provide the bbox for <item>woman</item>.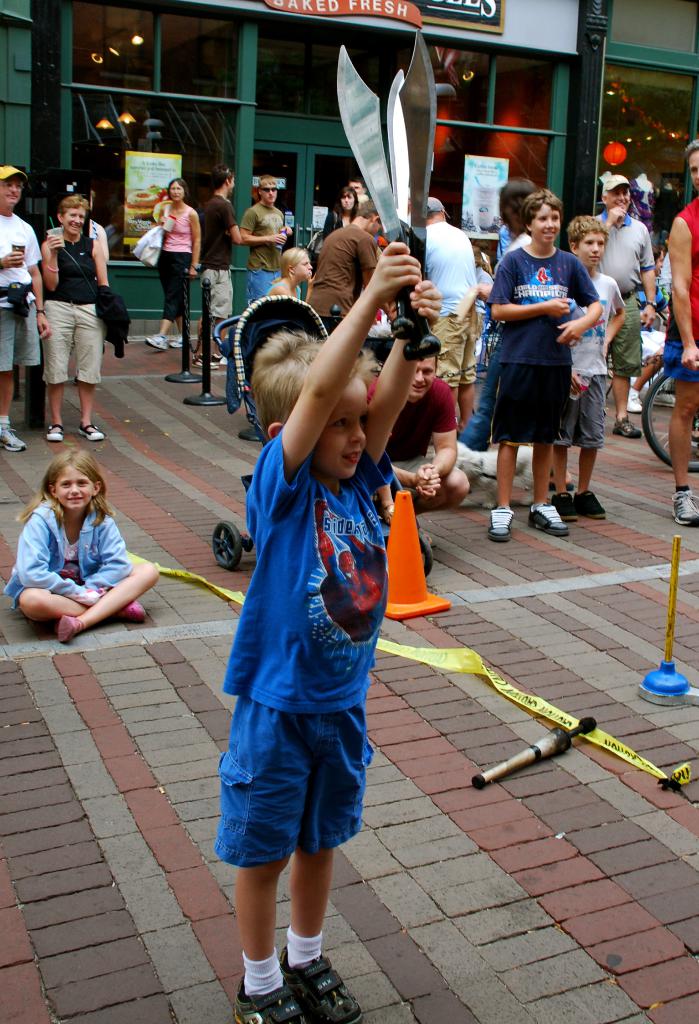
l=267, t=248, r=313, b=305.
